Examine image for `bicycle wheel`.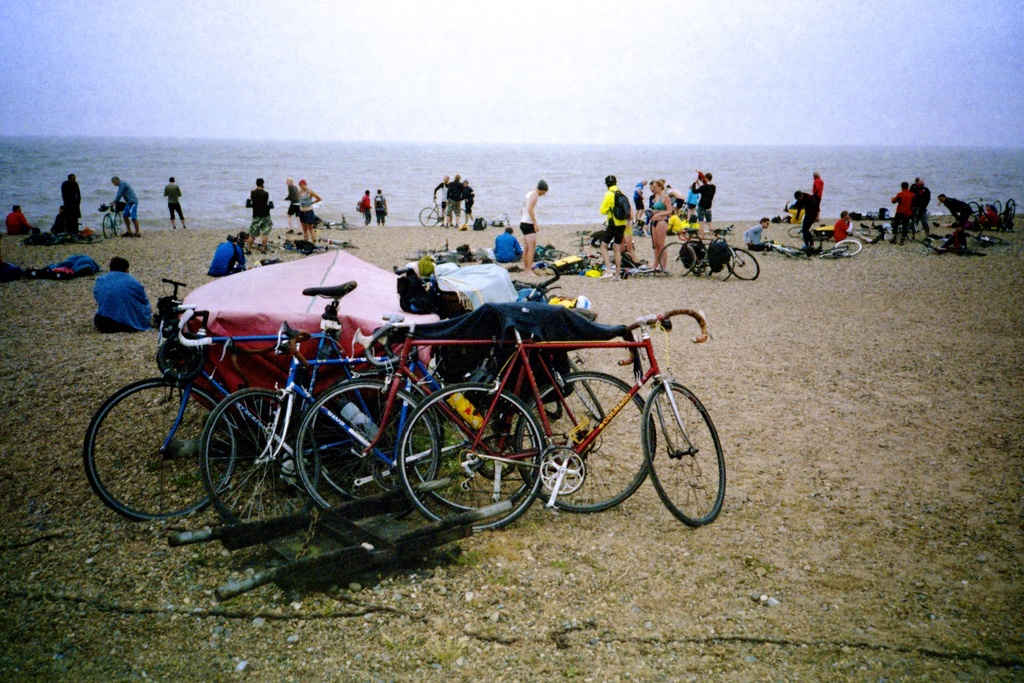
Examination result: bbox=[450, 209, 467, 226].
